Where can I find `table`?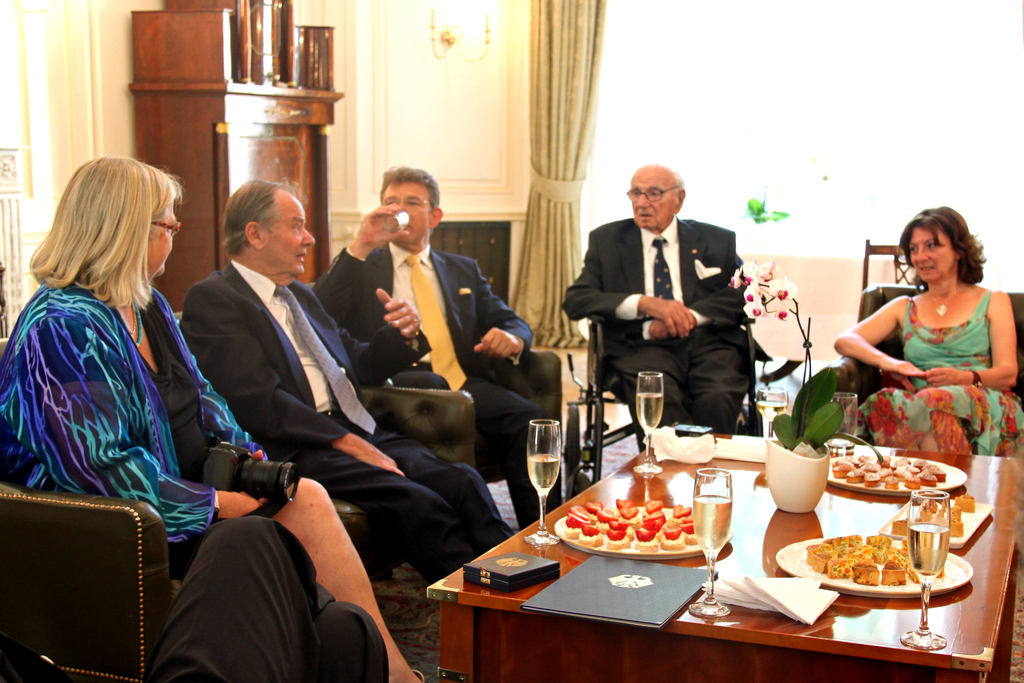
You can find it at [left=450, top=431, right=996, bottom=670].
